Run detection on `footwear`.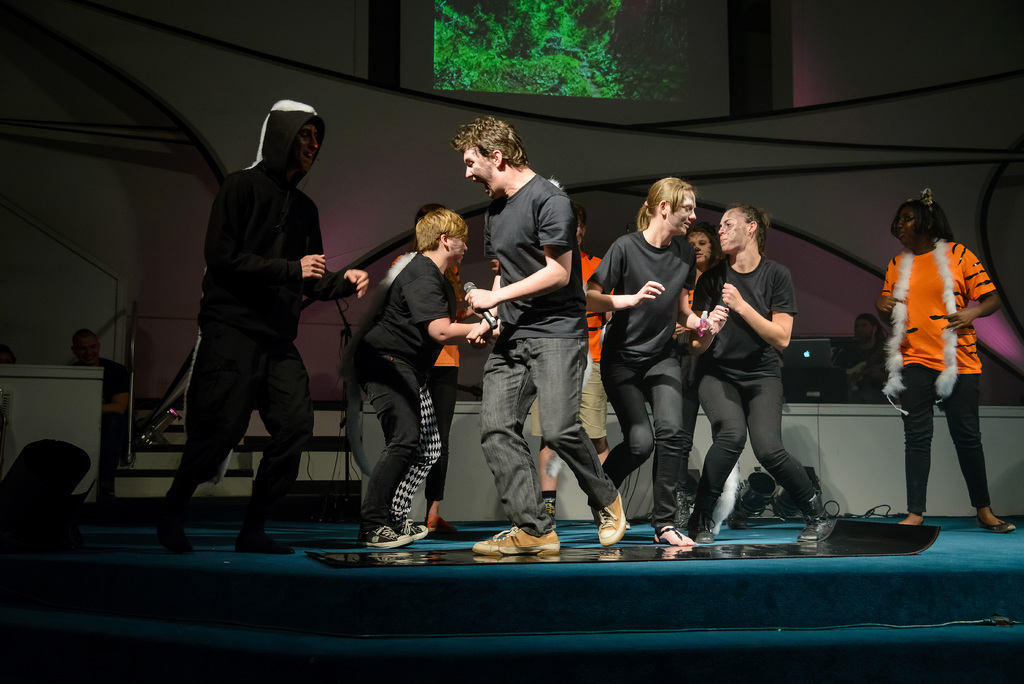
Result: left=394, top=519, right=431, bottom=542.
